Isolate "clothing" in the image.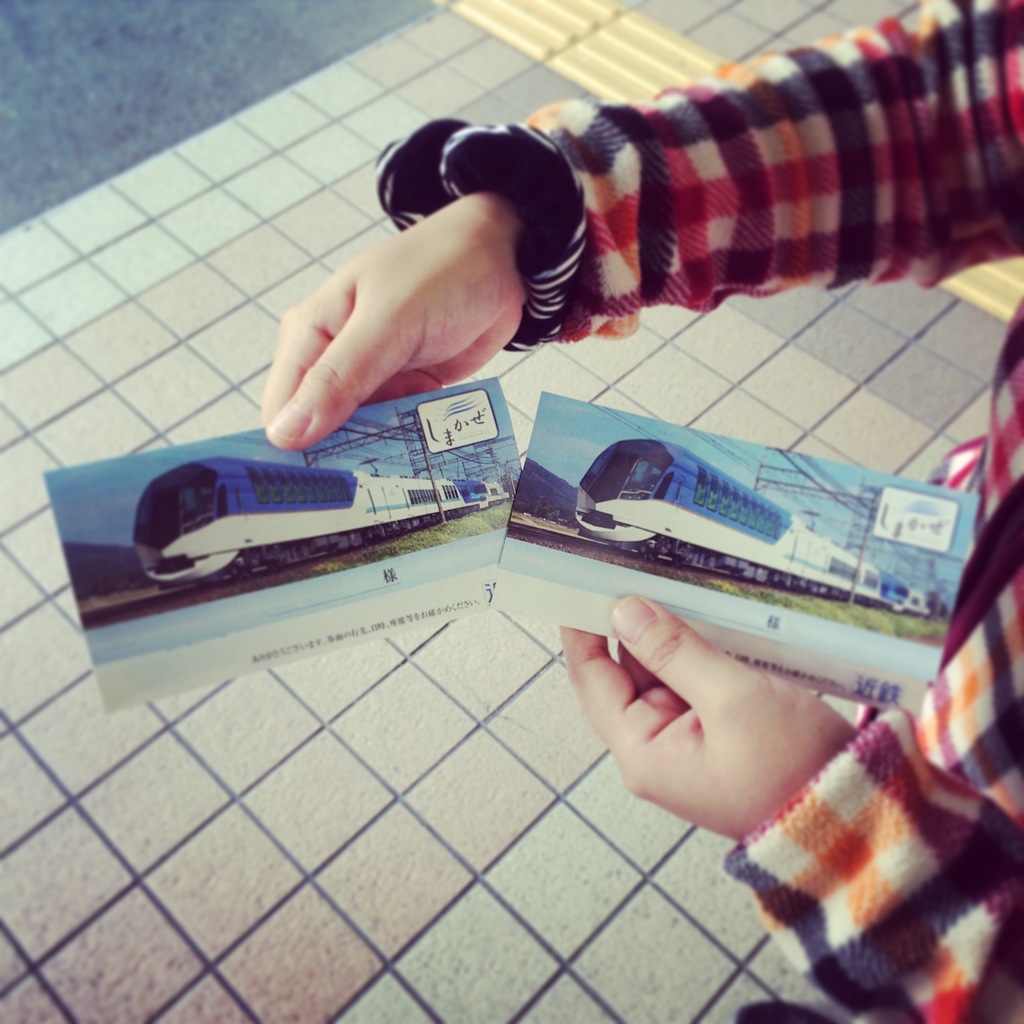
Isolated region: <box>363,0,1023,1023</box>.
